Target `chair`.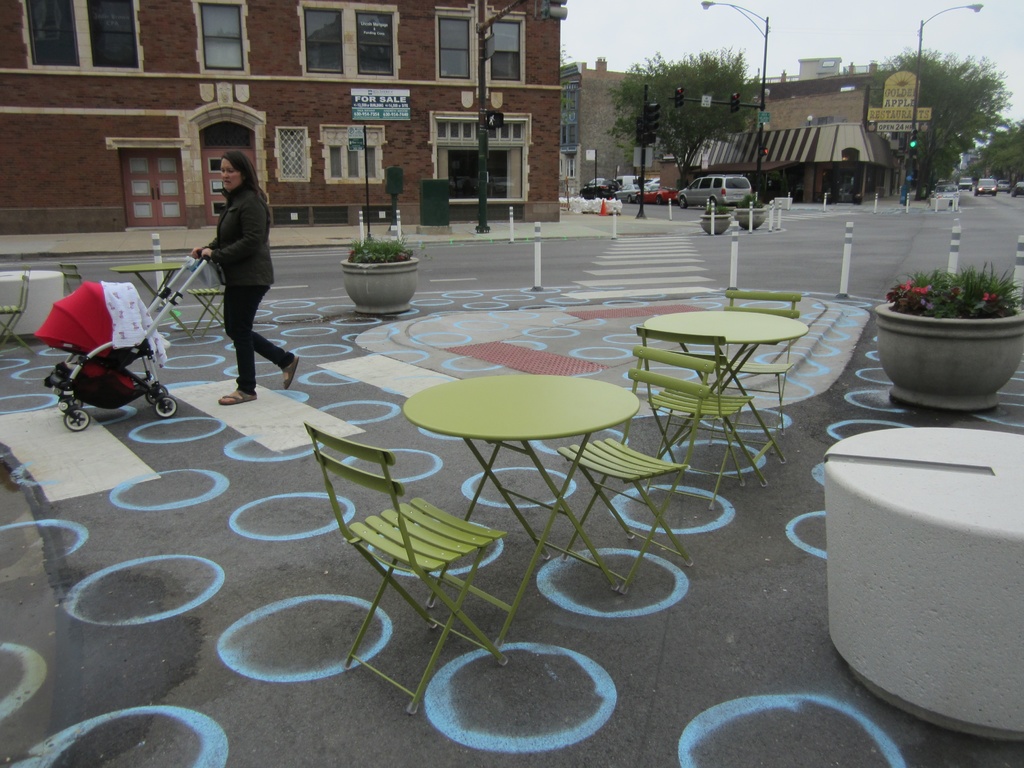
Target region: [left=694, top=289, right=806, bottom=426].
